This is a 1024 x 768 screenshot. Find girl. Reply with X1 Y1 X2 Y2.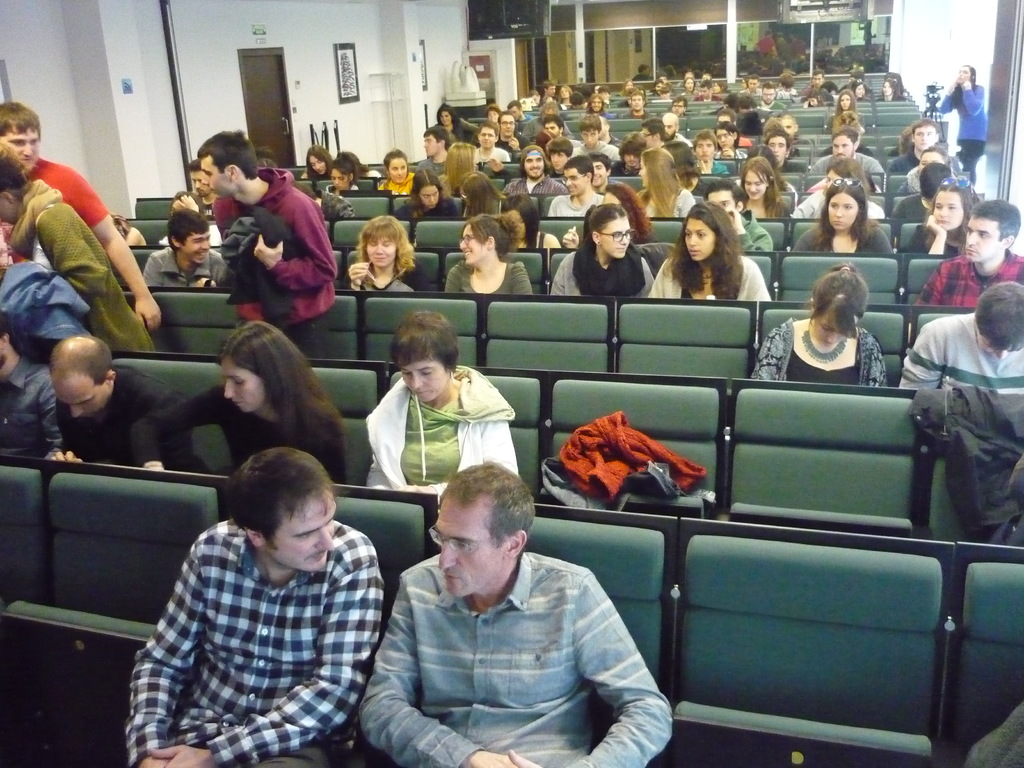
683 76 697 92.
